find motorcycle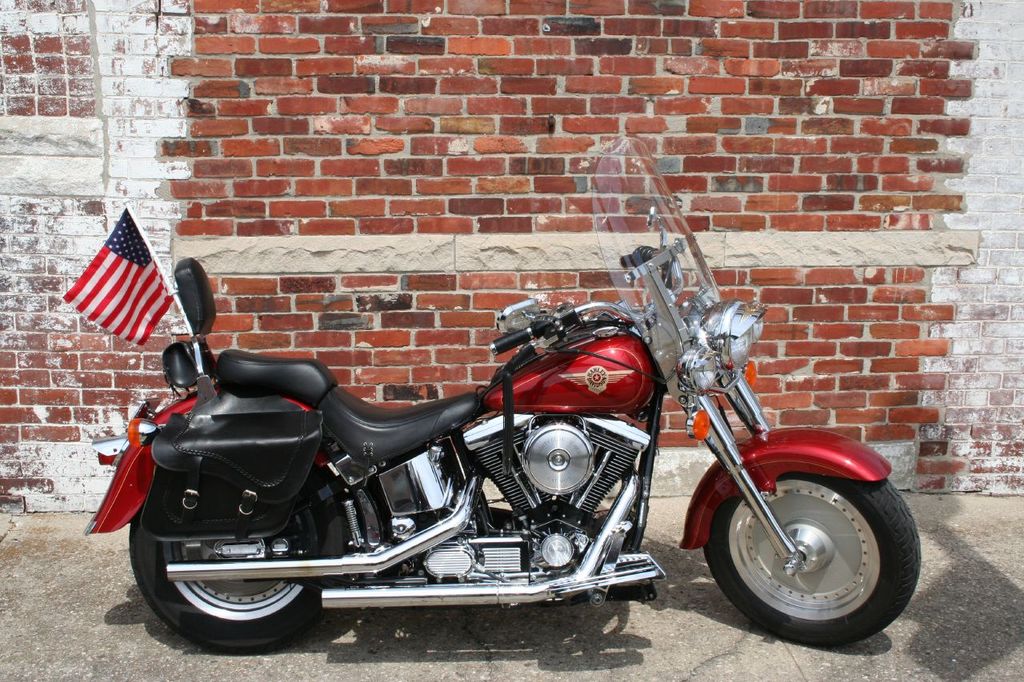
84:133:918:654
